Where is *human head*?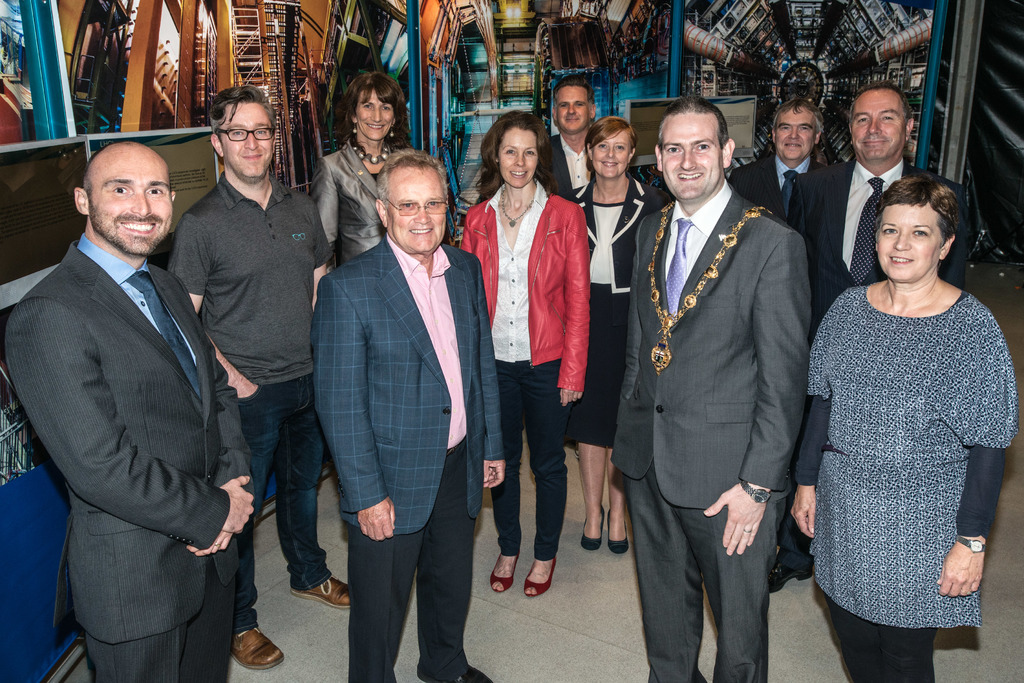
rect(849, 81, 912, 160).
